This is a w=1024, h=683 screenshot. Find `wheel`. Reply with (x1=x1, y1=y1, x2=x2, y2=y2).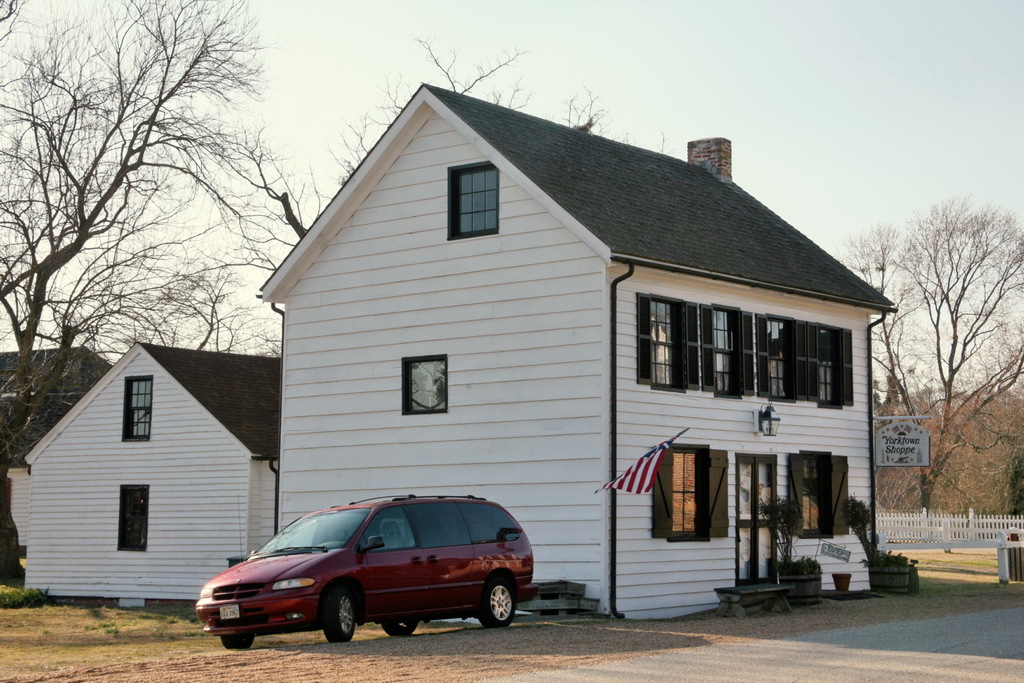
(x1=320, y1=590, x2=359, y2=645).
